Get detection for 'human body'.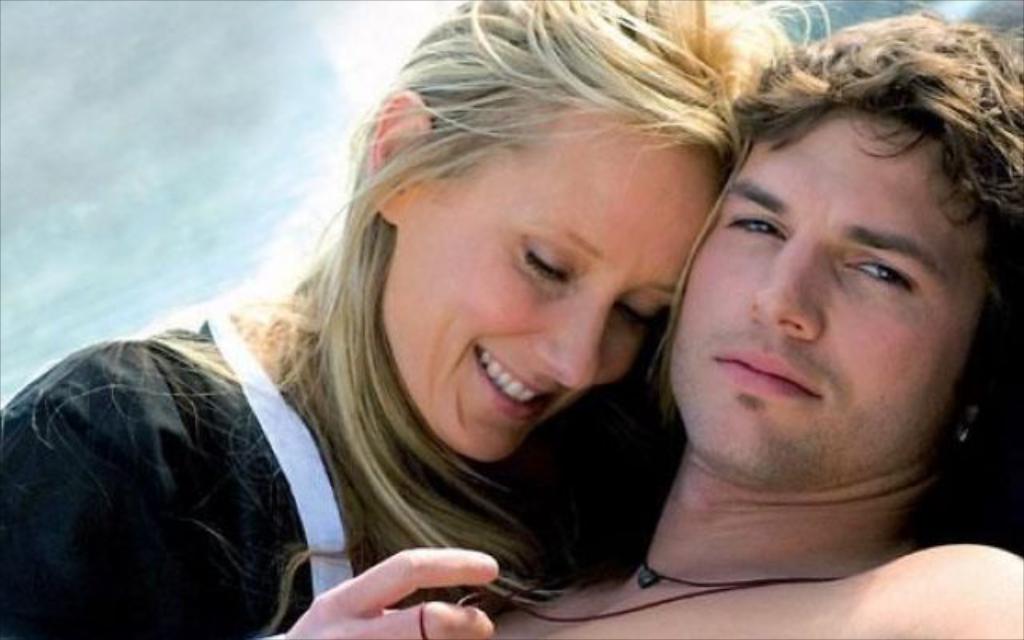
Detection: x1=522, y1=53, x2=1023, y2=614.
